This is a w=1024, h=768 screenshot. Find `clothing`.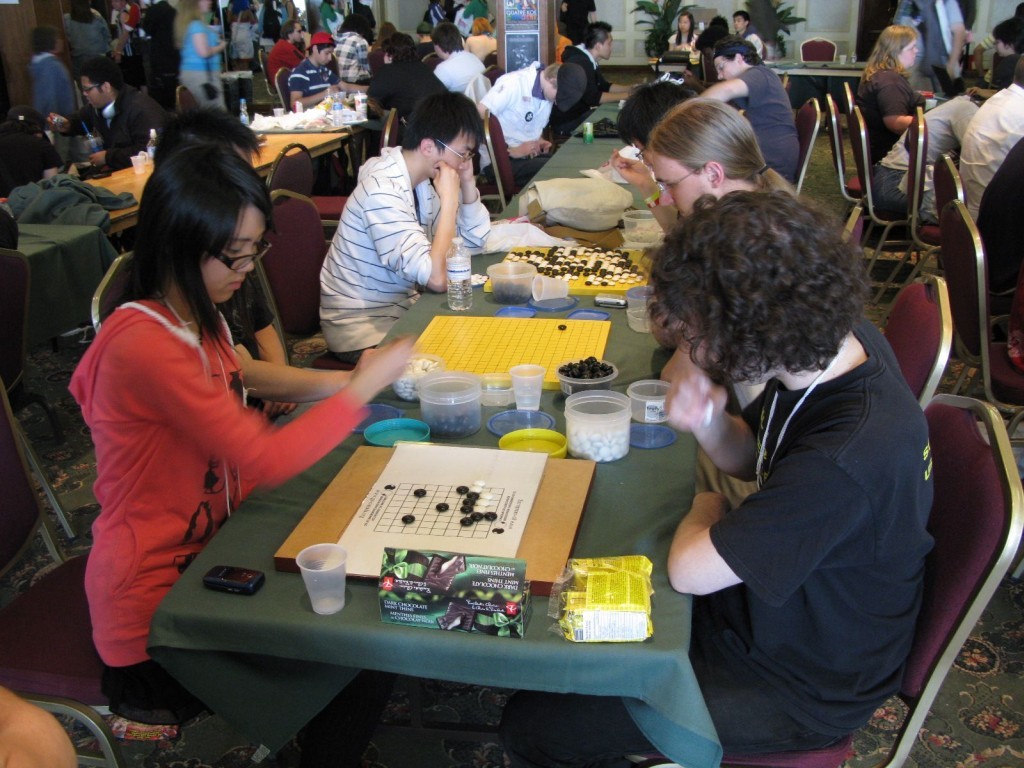
Bounding box: [59,284,374,679].
